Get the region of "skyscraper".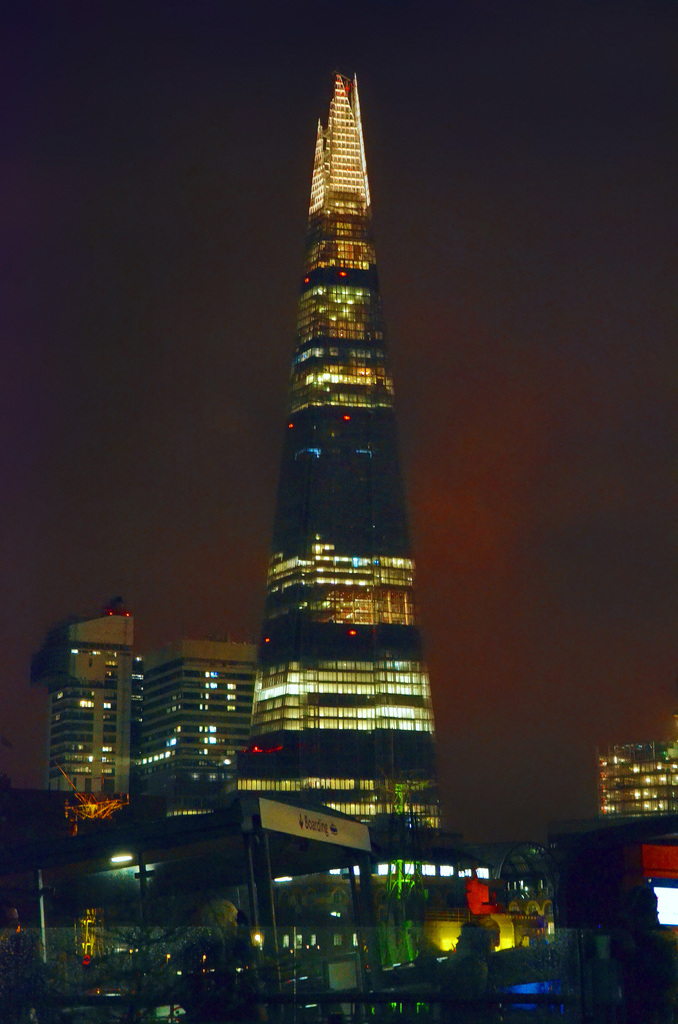
bbox(45, 589, 177, 835).
